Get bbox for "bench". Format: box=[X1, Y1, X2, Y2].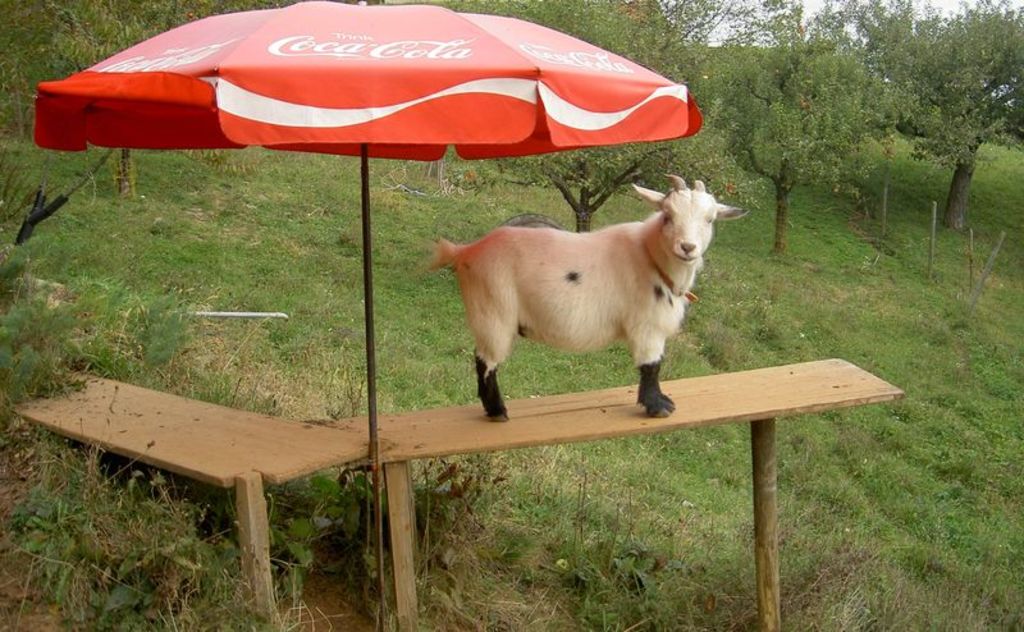
box=[9, 370, 399, 627].
